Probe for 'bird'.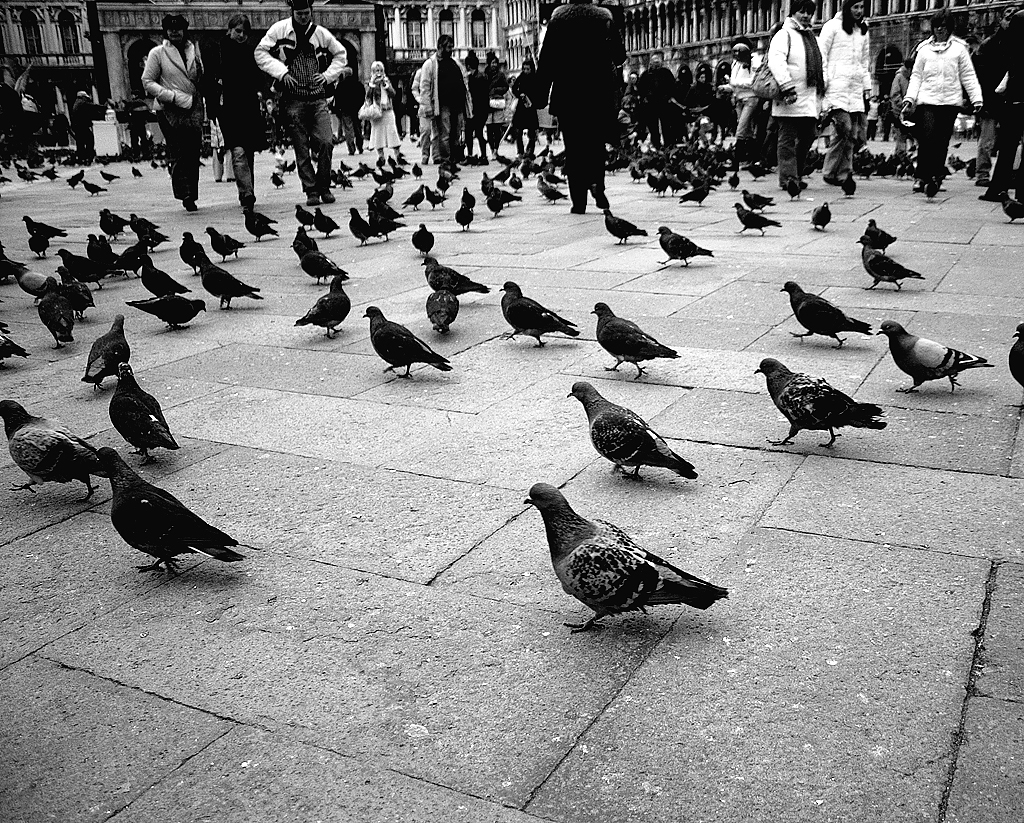
Probe result: {"x1": 411, "y1": 160, "x2": 422, "y2": 180}.
